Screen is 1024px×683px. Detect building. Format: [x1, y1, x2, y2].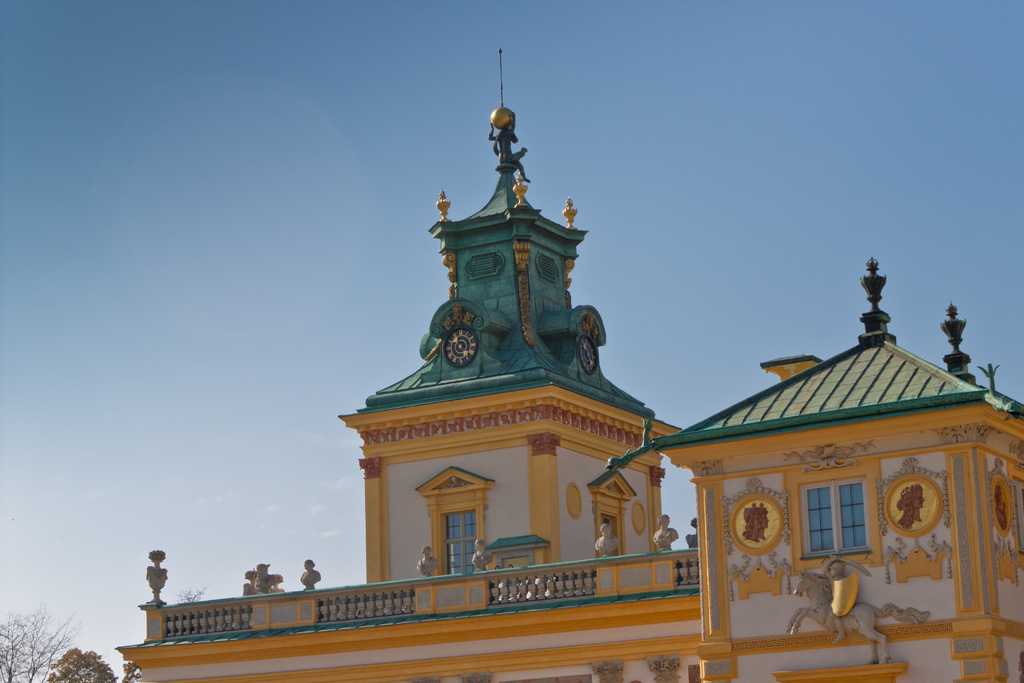
[118, 47, 1023, 682].
